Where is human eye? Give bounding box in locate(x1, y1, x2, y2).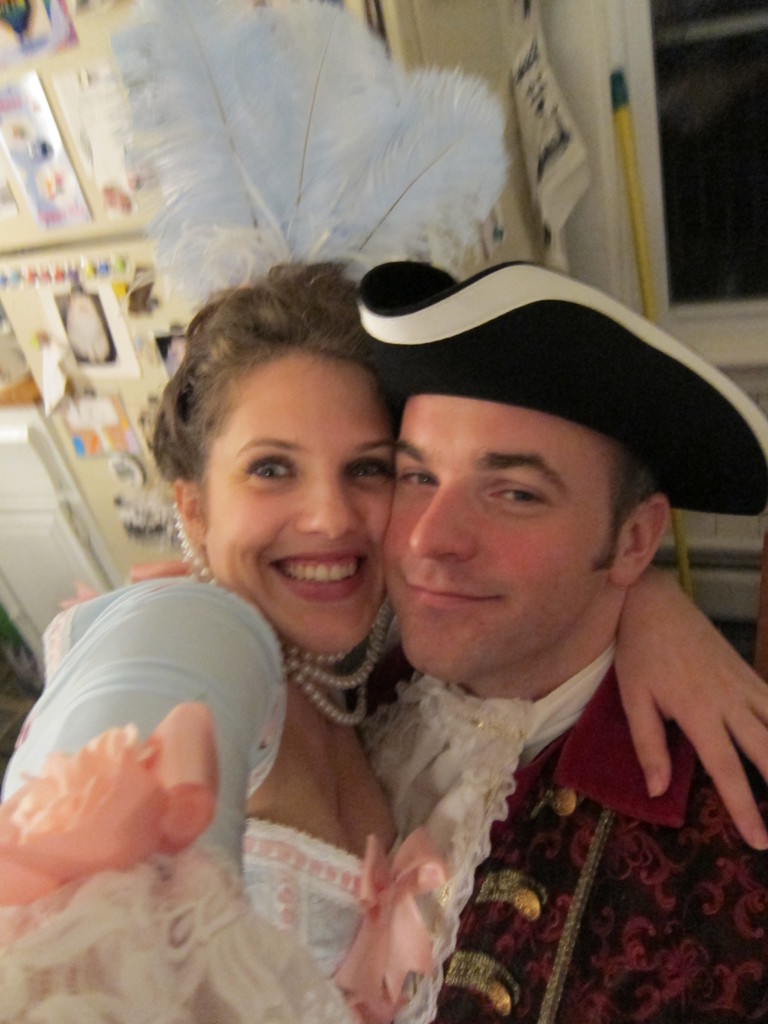
locate(238, 452, 298, 485).
